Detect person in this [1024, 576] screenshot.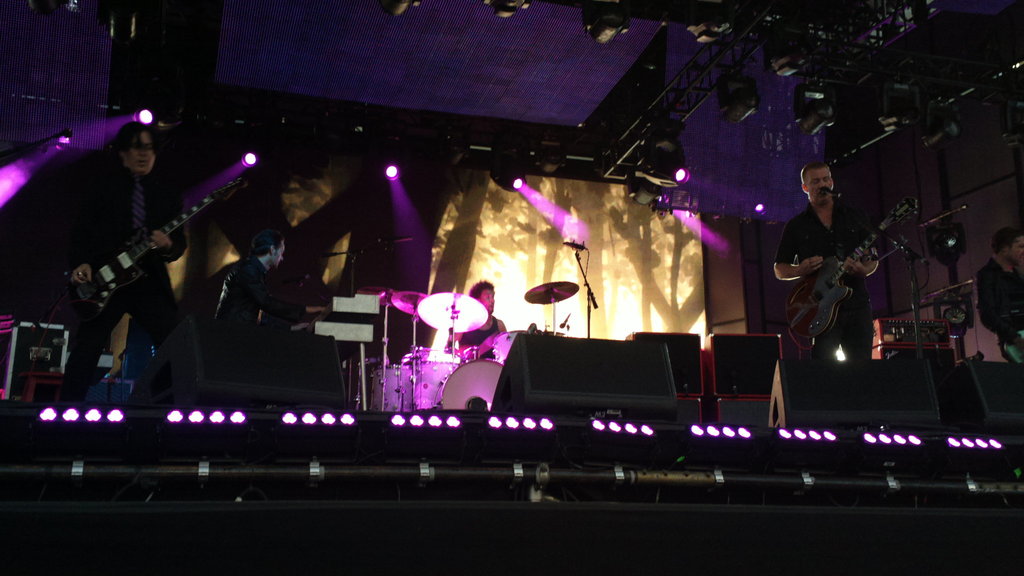
Detection: [x1=773, y1=162, x2=881, y2=364].
